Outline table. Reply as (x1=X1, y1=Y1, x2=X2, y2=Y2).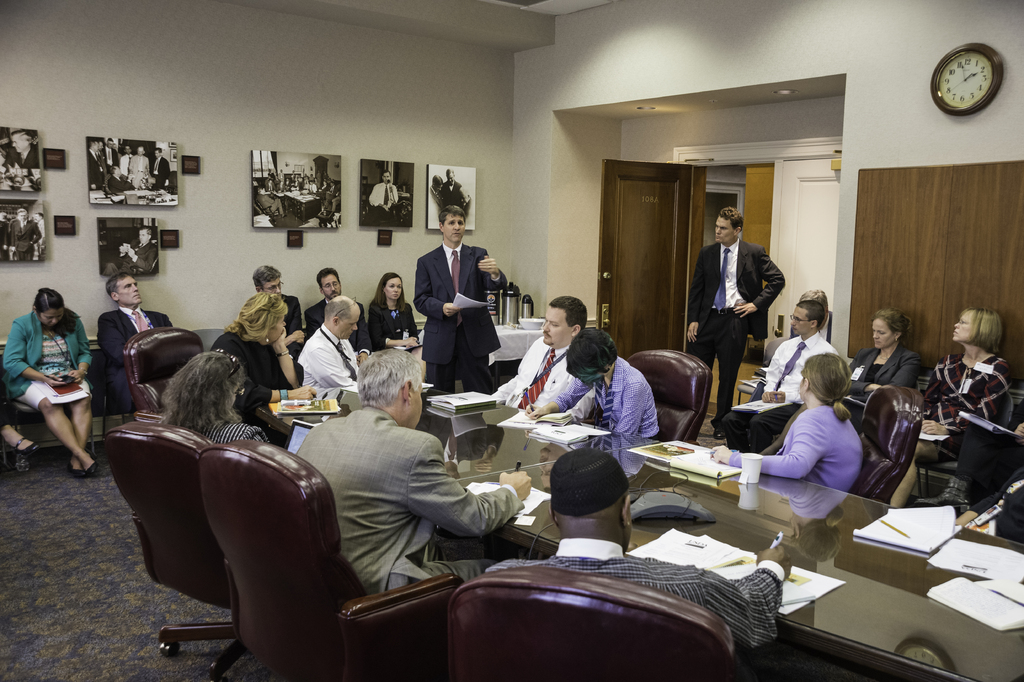
(x1=252, y1=385, x2=659, y2=479).
